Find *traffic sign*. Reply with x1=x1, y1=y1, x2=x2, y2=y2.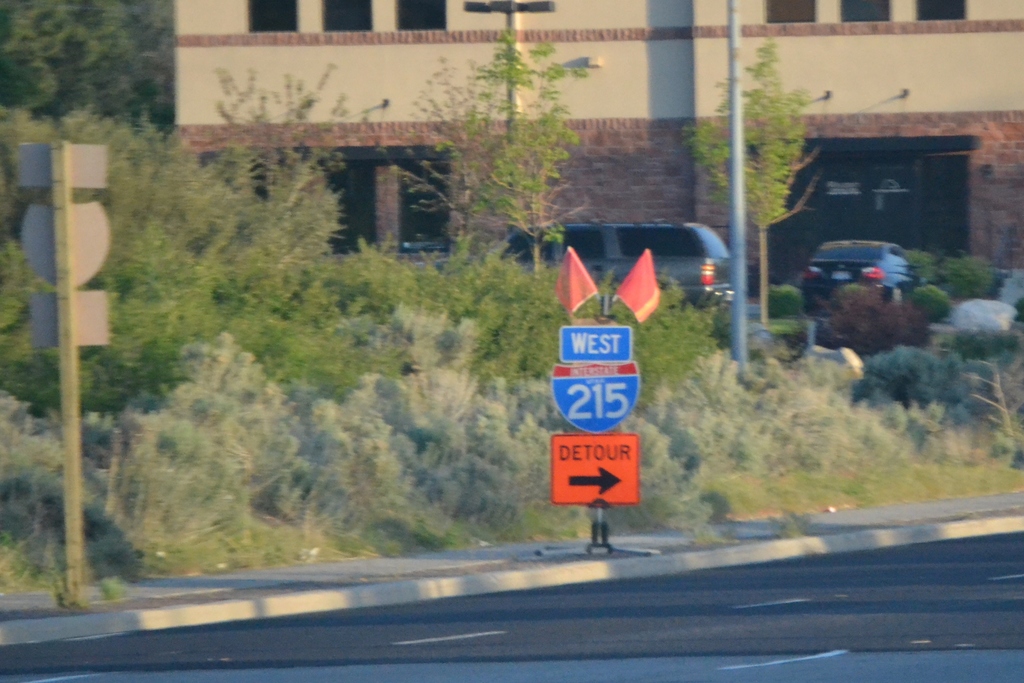
x1=551, y1=435, x2=639, y2=506.
